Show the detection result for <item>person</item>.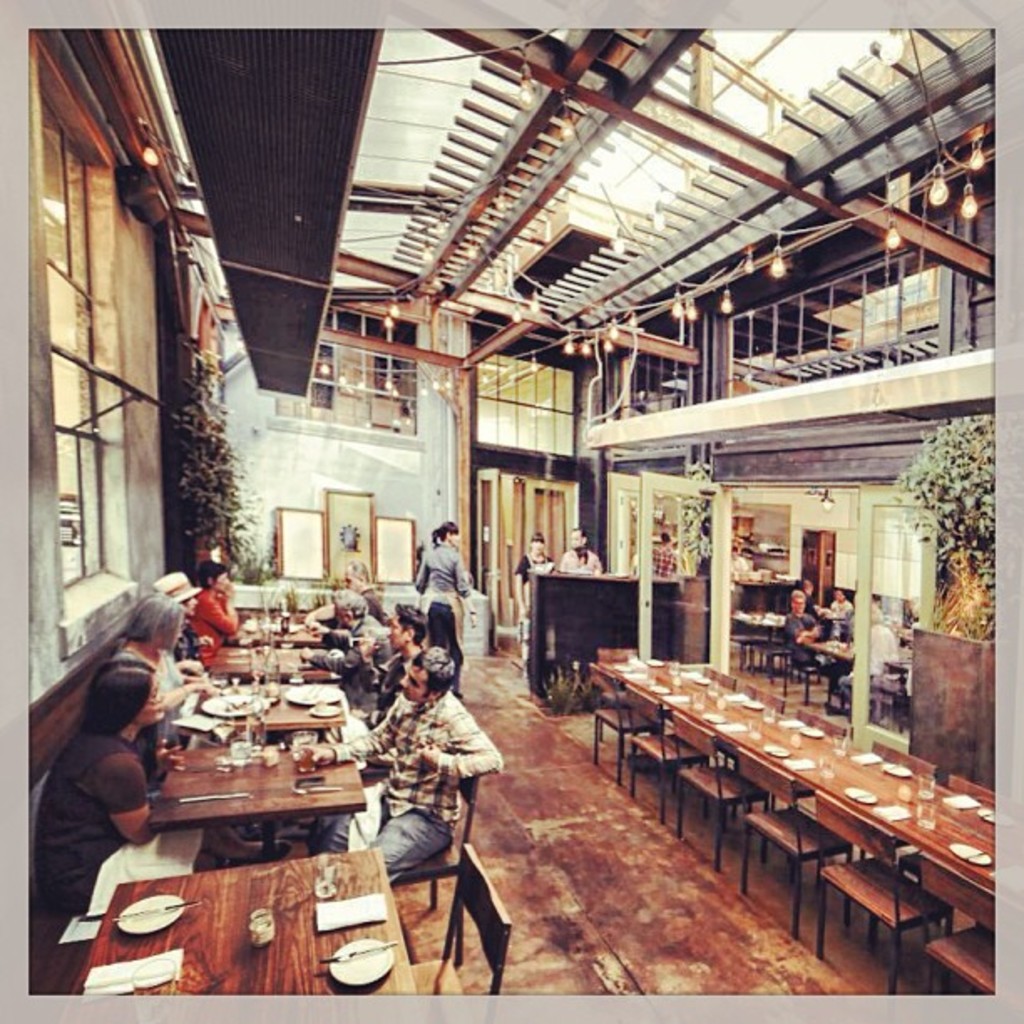
x1=561, y1=545, x2=601, y2=577.
